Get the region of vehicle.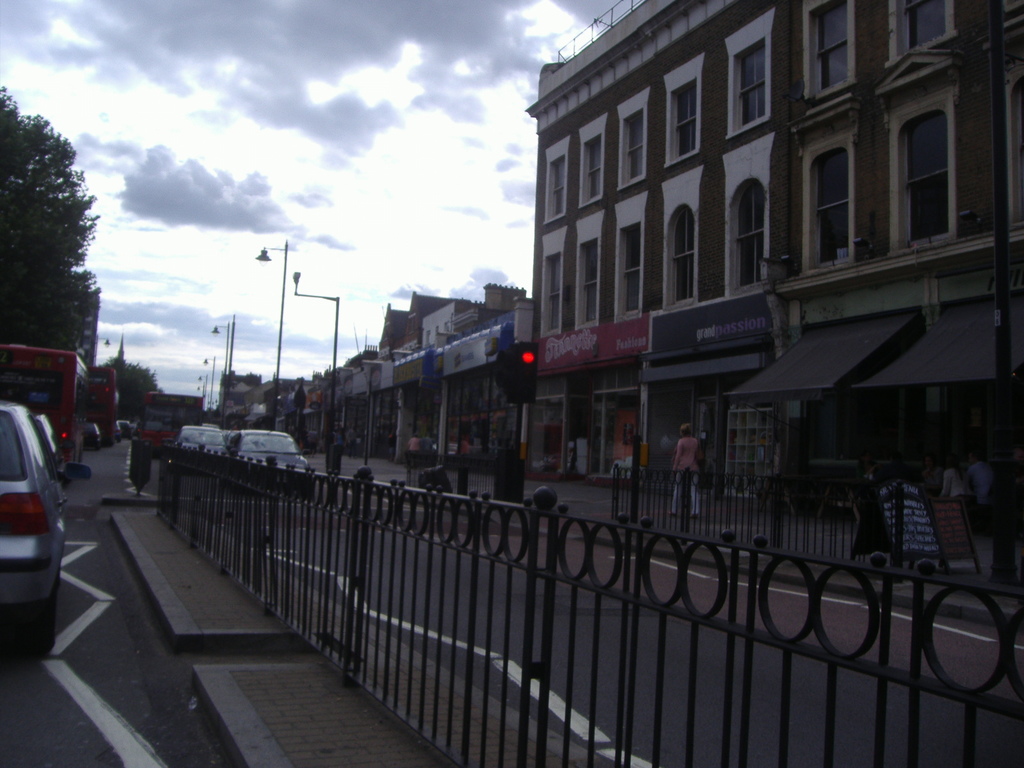
Rect(0, 342, 86, 472).
